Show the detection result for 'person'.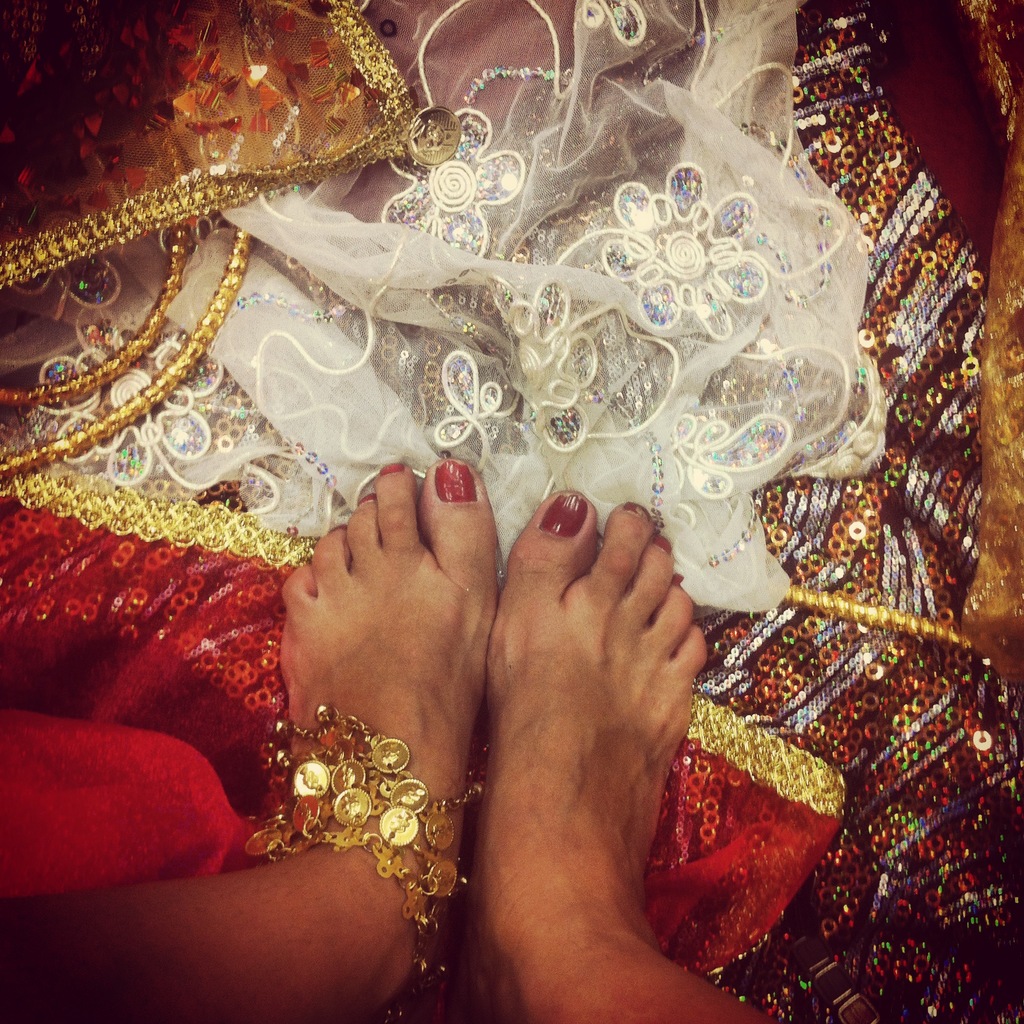
0 460 772 1023.
